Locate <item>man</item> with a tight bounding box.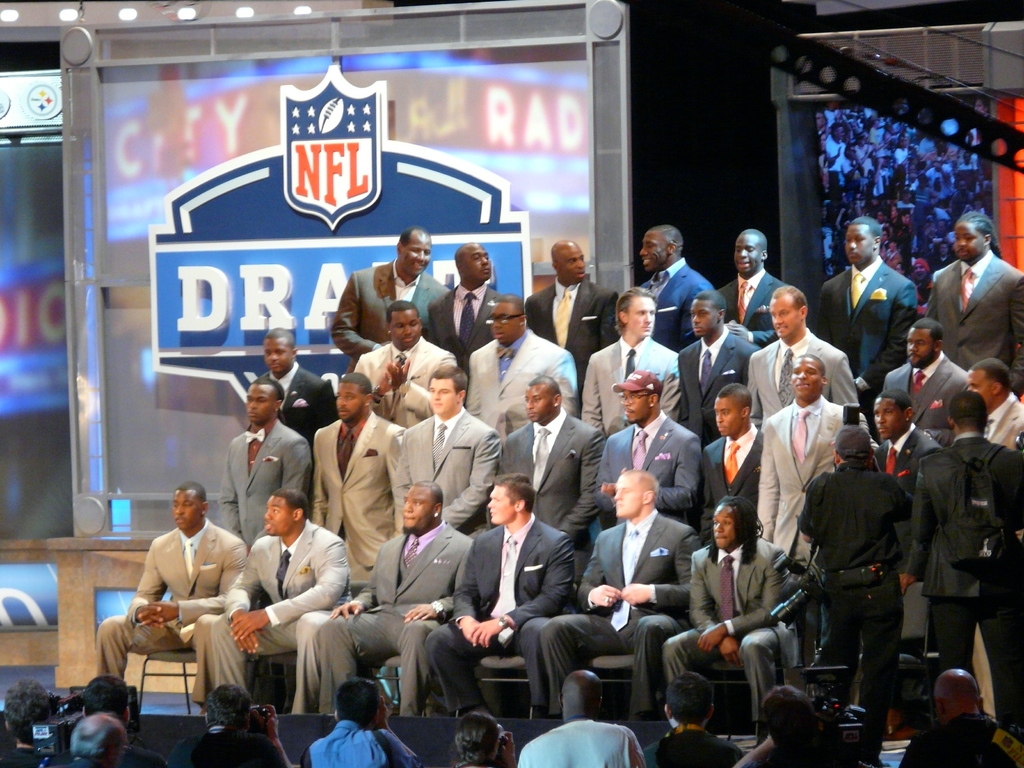
crop(219, 376, 313, 553).
